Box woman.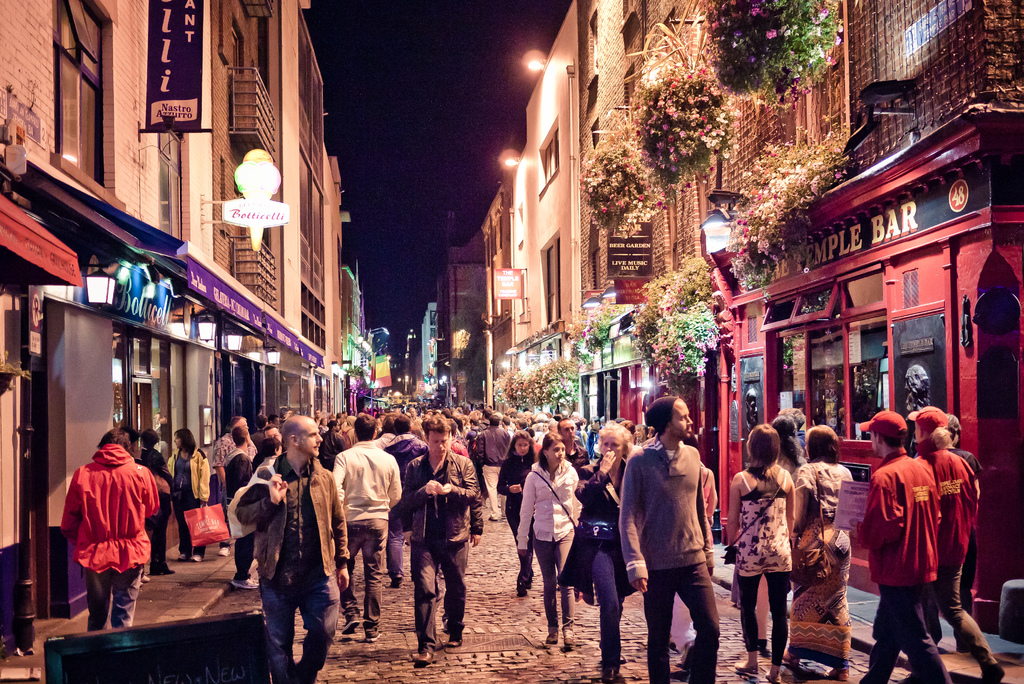
[x1=565, y1=423, x2=636, y2=681].
